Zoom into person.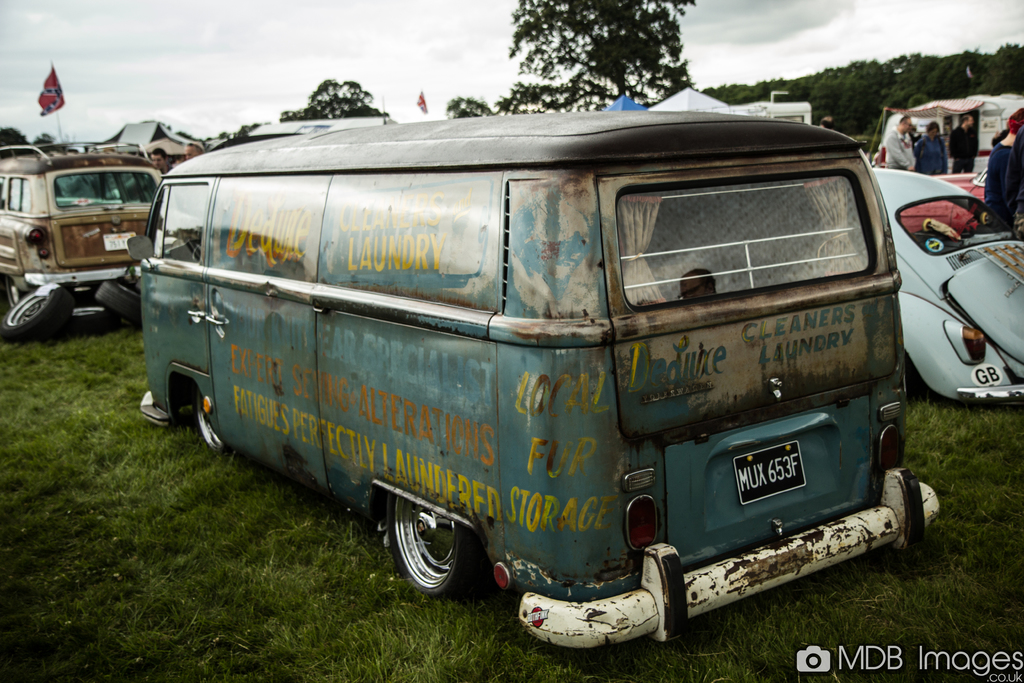
Zoom target: box=[916, 118, 950, 176].
